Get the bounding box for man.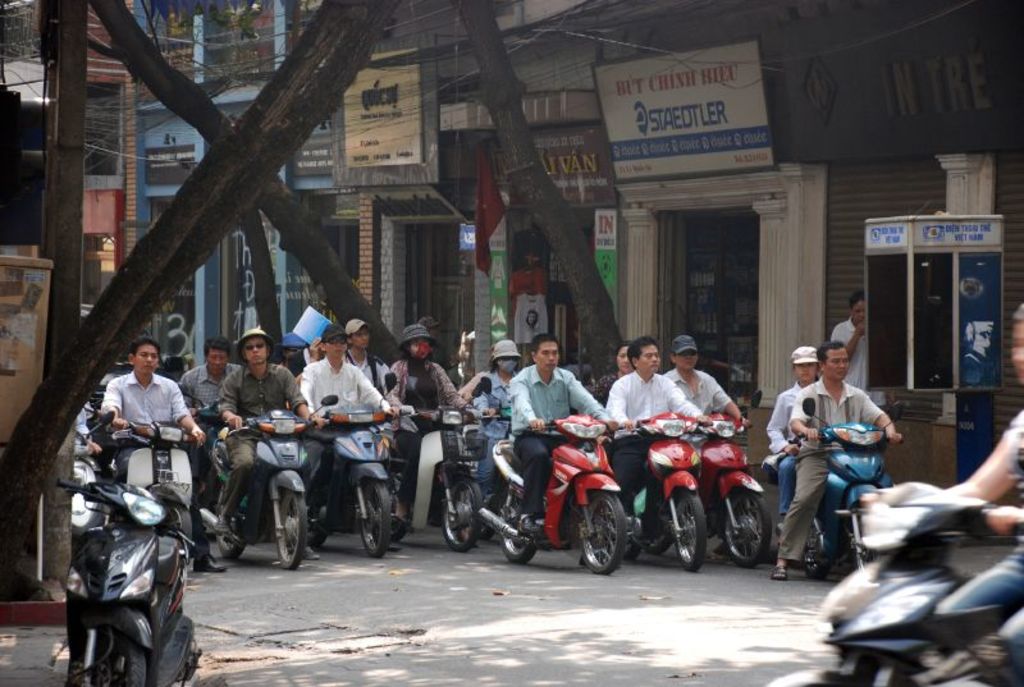
region(773, 347, 893, 590).
